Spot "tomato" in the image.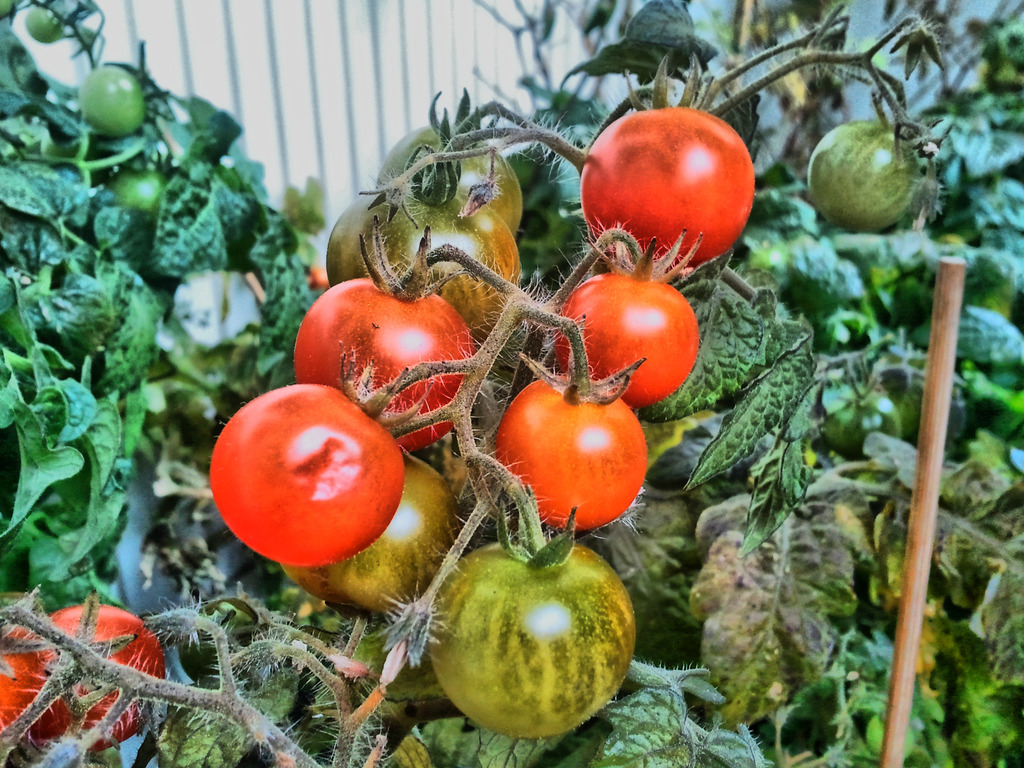
"tomato" found at Rect(324, 179, 519, 348).
